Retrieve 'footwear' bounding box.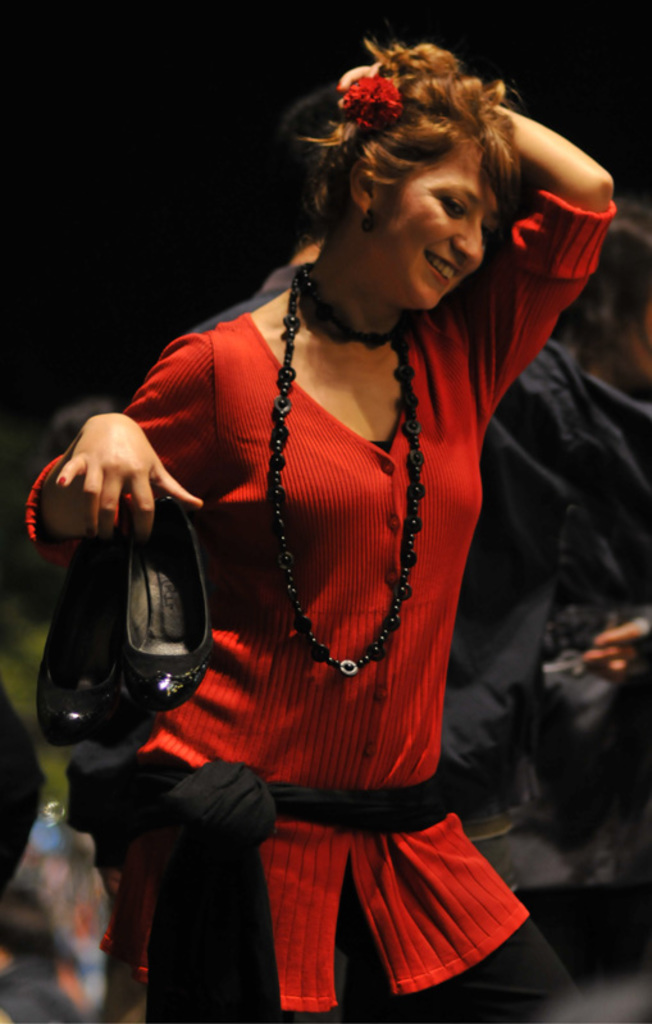
Bounding box: 28/526/132/753.
